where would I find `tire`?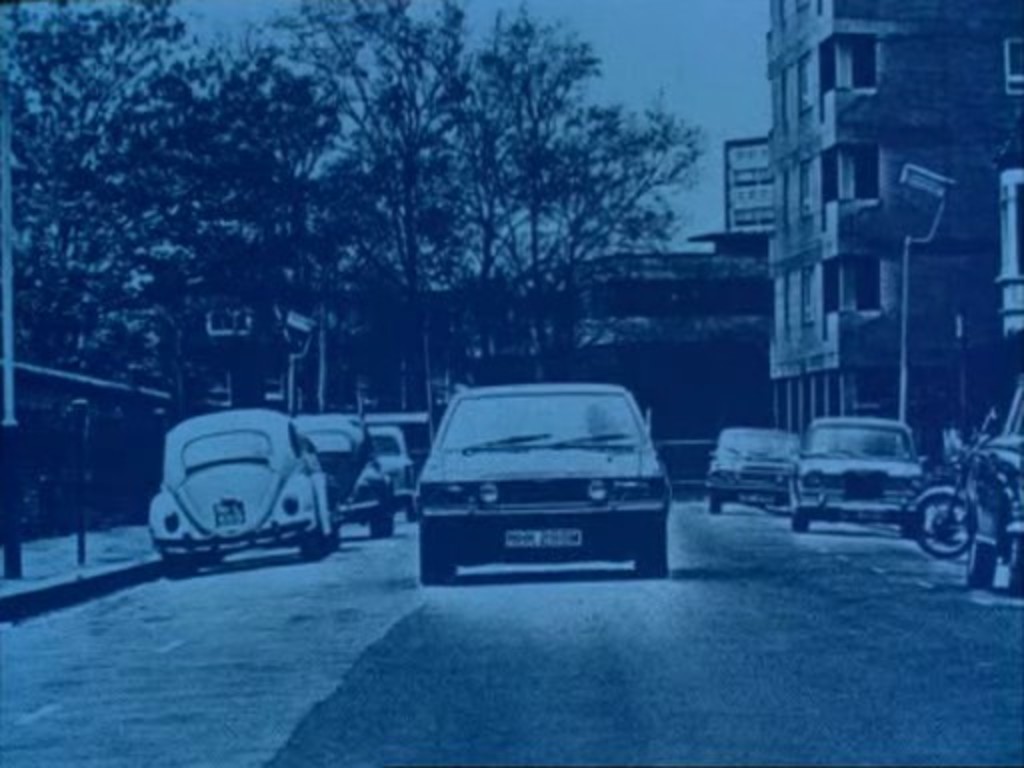
At {"left": 292, "top": 522, "right": 322, "bottom": 558}.
